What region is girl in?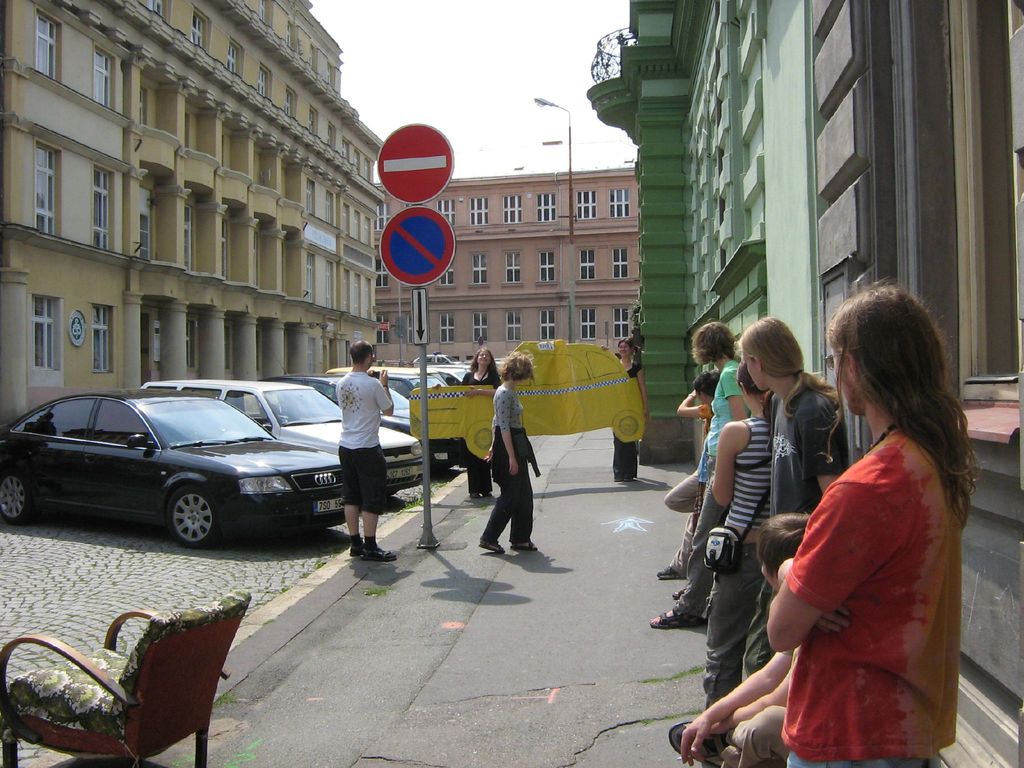
bbox(477, 349, 541, 556).
